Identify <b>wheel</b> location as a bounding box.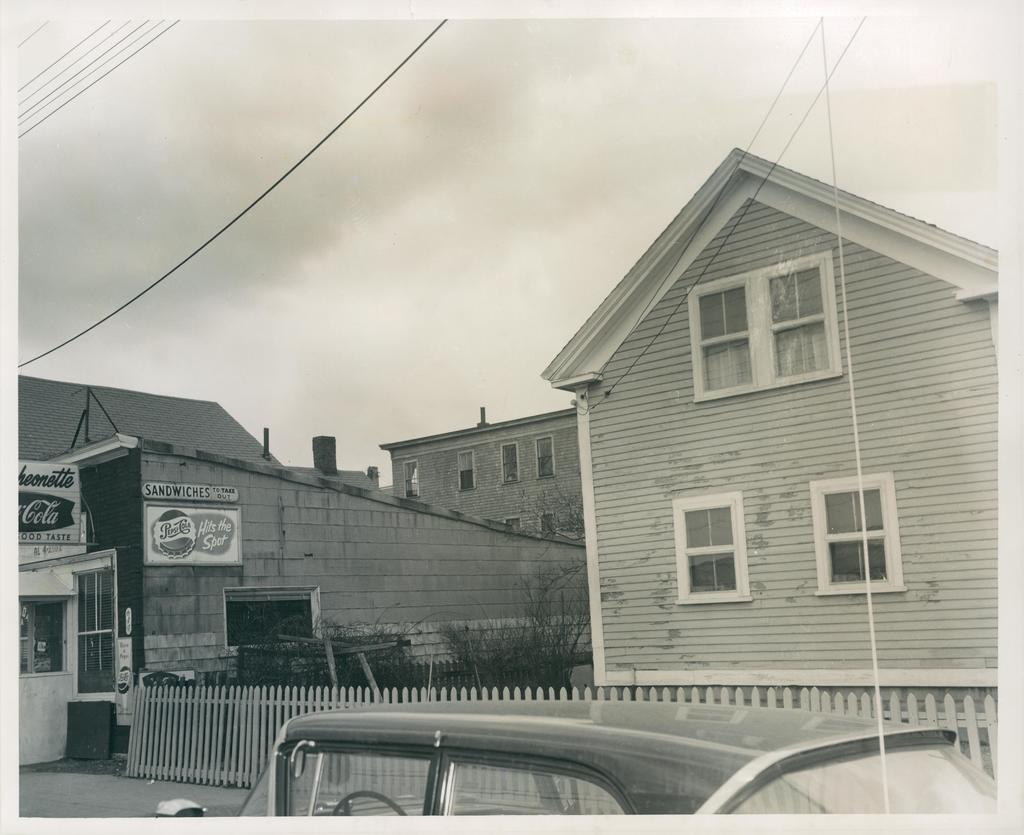
<box>332,787,412,818</box>.
